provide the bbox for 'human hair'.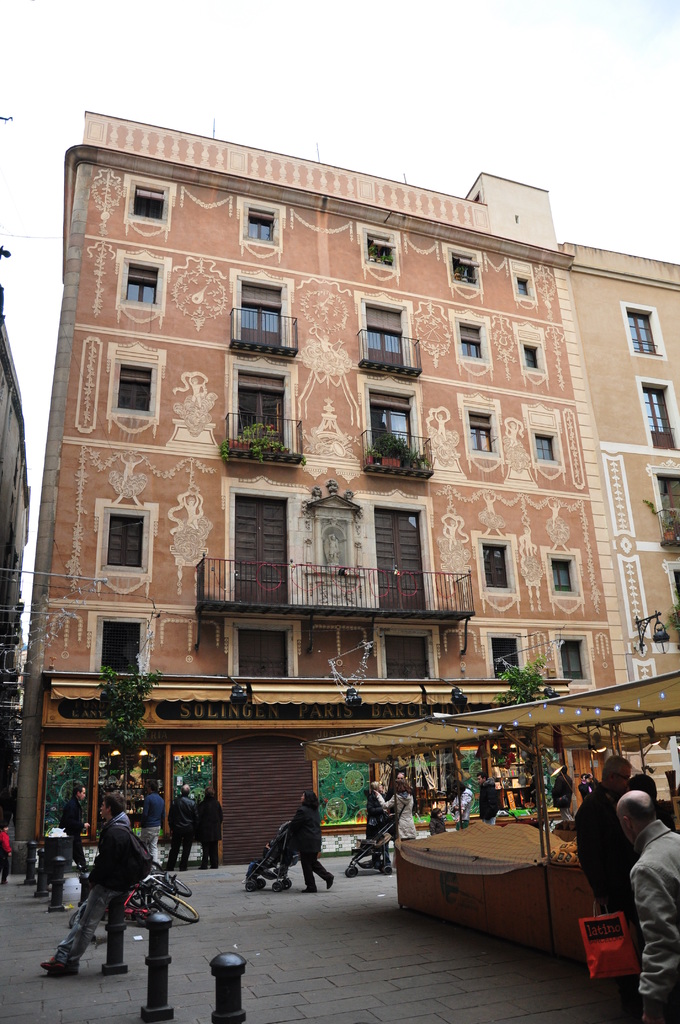
crop(453, 780, 467, 797).
